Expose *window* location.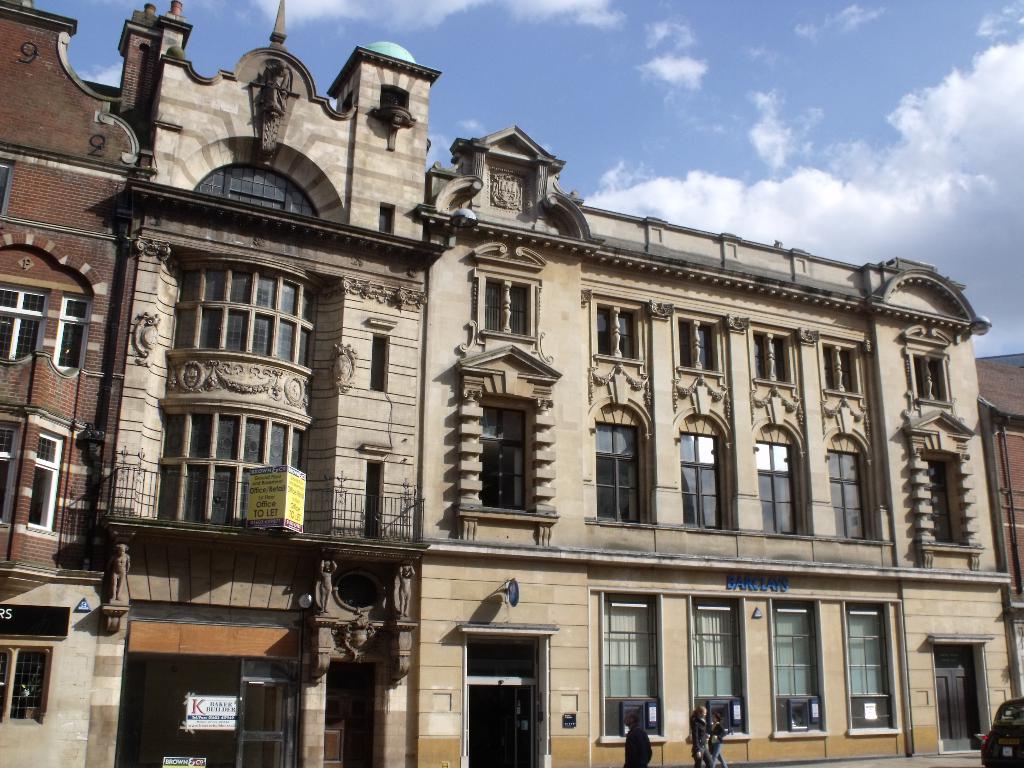
Exposed at 591, 393, 653, 525.
